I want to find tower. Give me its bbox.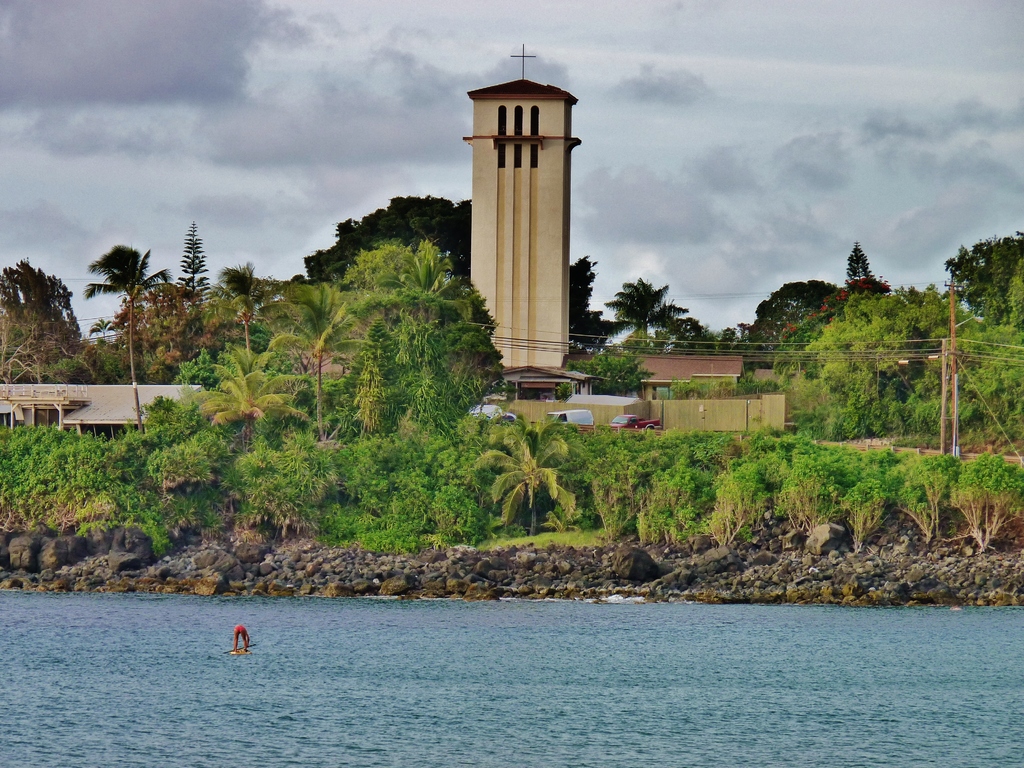
bbox(451, 54, 589, 369).
